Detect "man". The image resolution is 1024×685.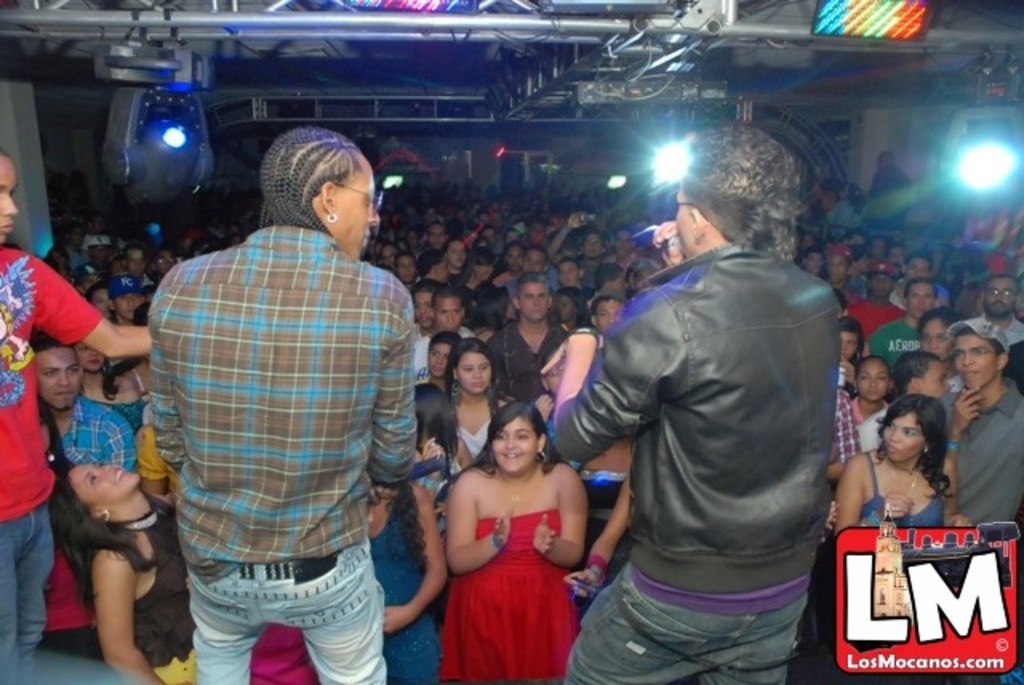
l=122, t=245, r=154, b=277.
